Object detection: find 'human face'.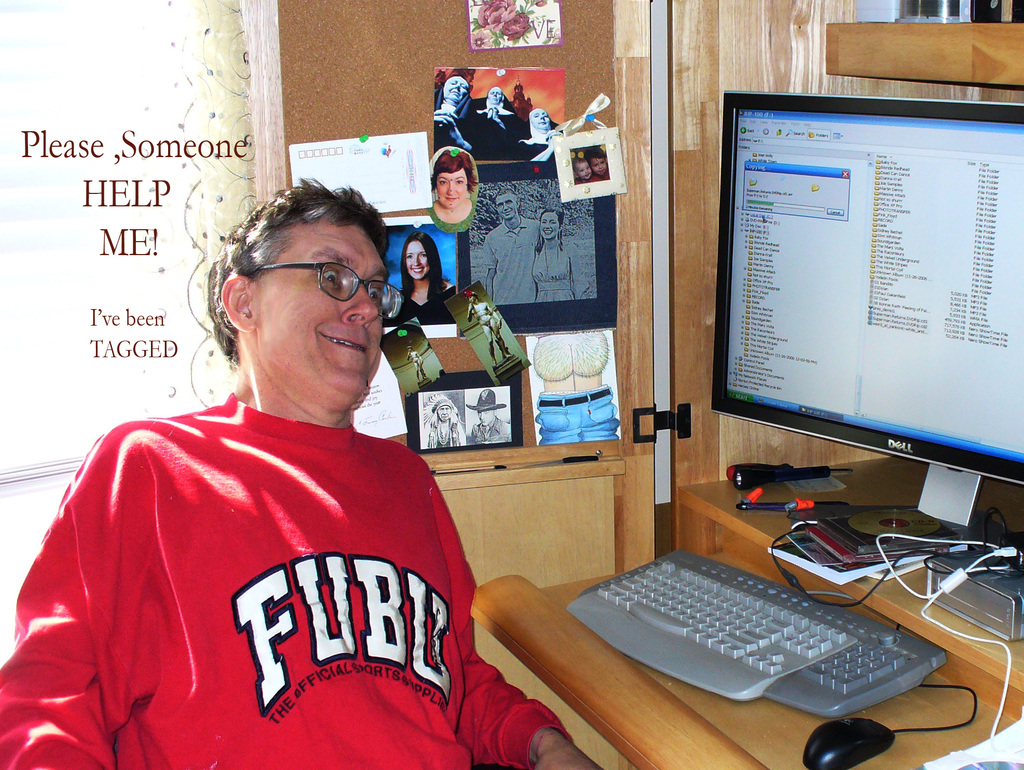
<box>435,164,466,209</box>.
